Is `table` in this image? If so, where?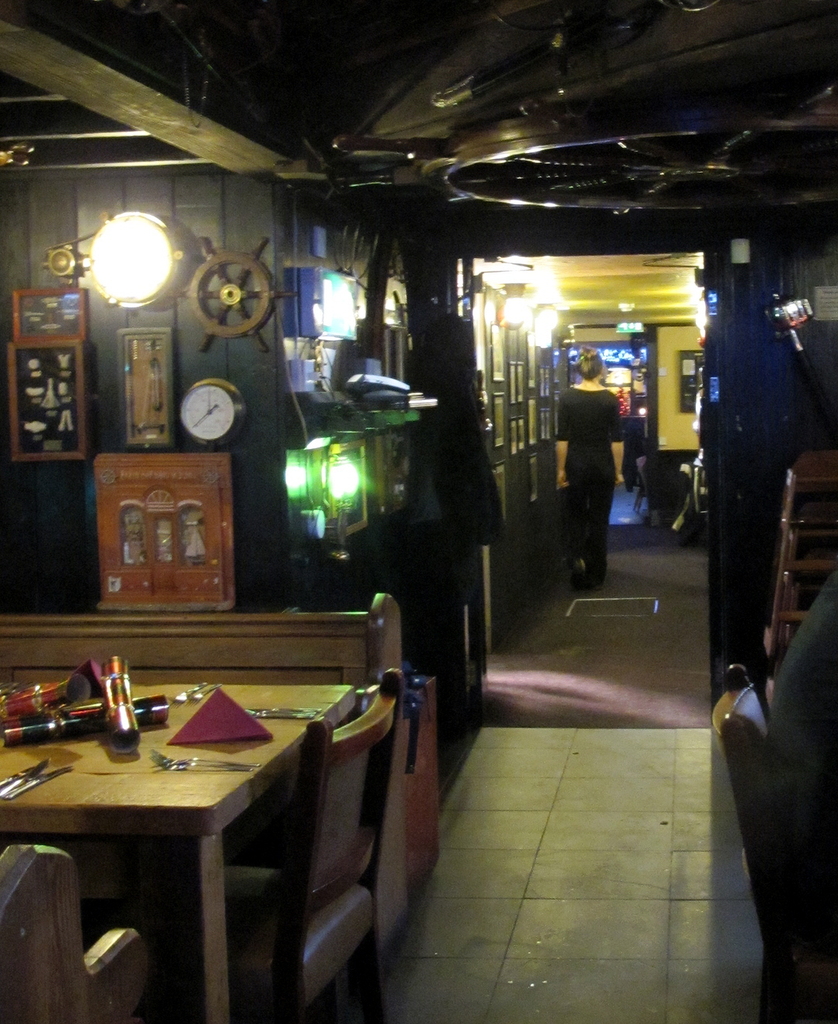
Yes, at bbox(0, 681, 375, 1019).
